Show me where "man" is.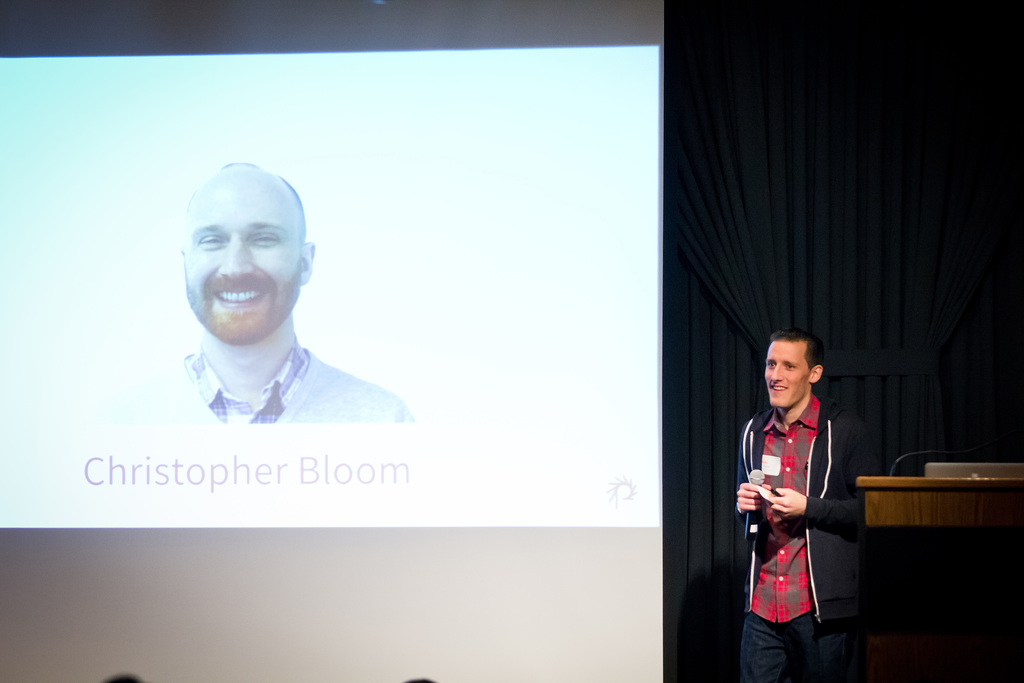
"man" is at <box>147,170,427,456</box>.
